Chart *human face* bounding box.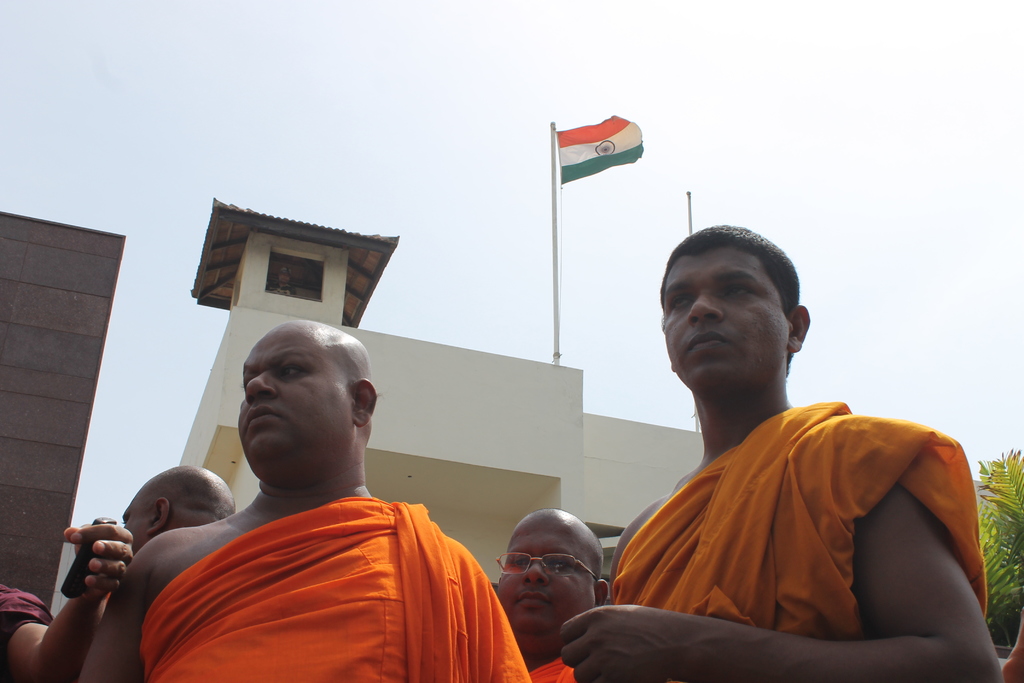
Charted: crop(124, 480, 152, 551).
